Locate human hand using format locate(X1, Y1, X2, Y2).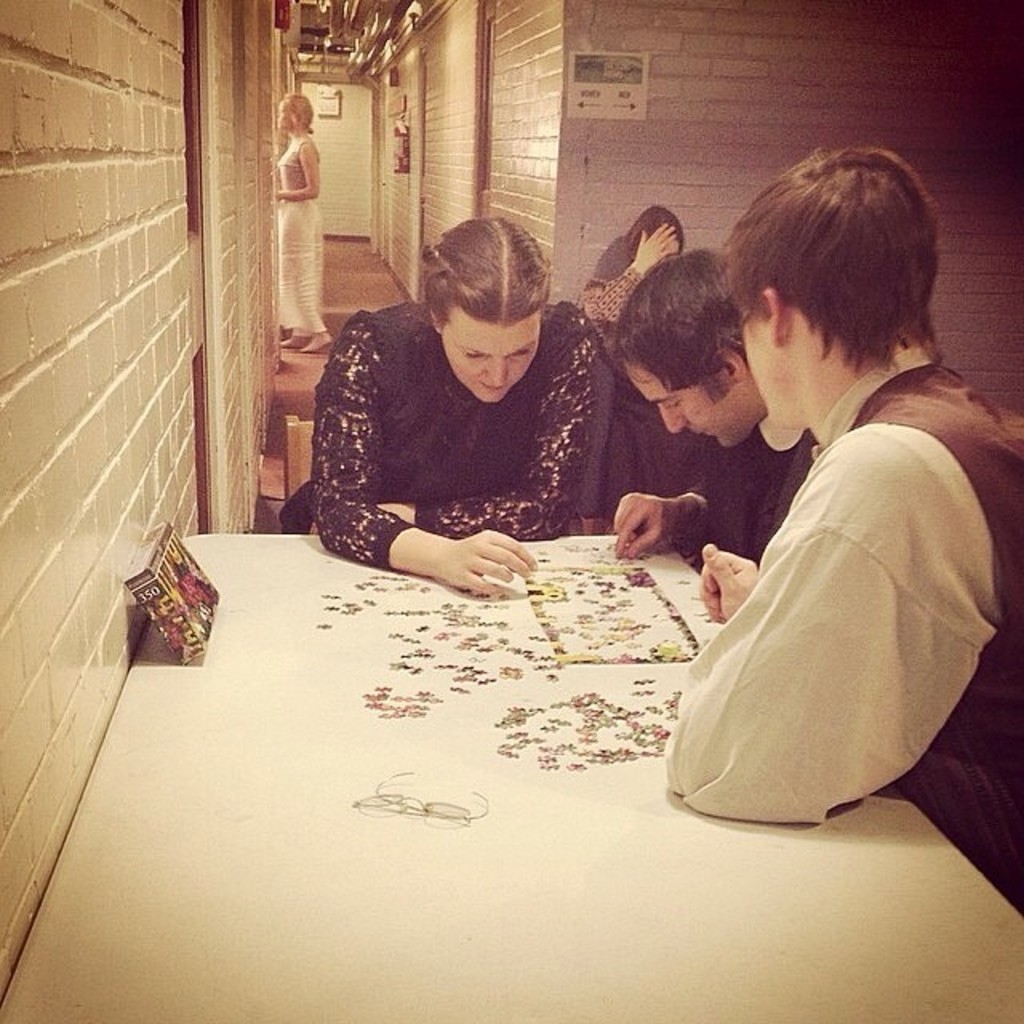
locate(611, 494, 678, 565).
